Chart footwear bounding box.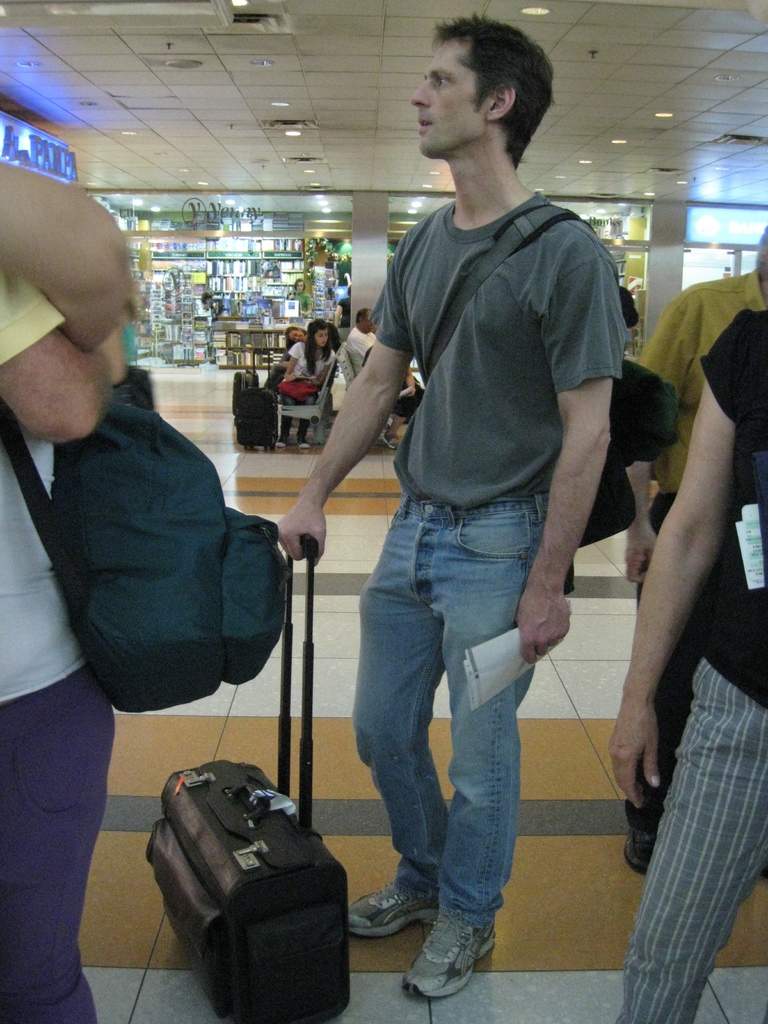
Charted: {"left": 410, "top": 910, "right": 492, "bottom": 1000}.
